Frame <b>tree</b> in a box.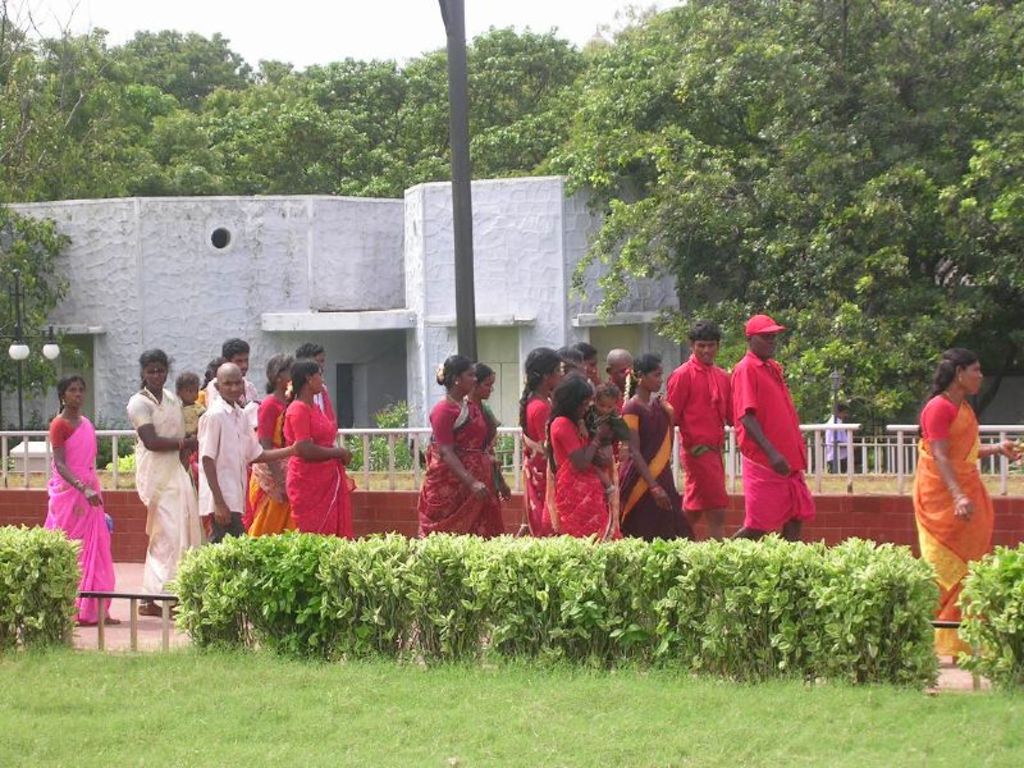
pyautogui.locateOnScreen(543, 4, 1019, 436).
